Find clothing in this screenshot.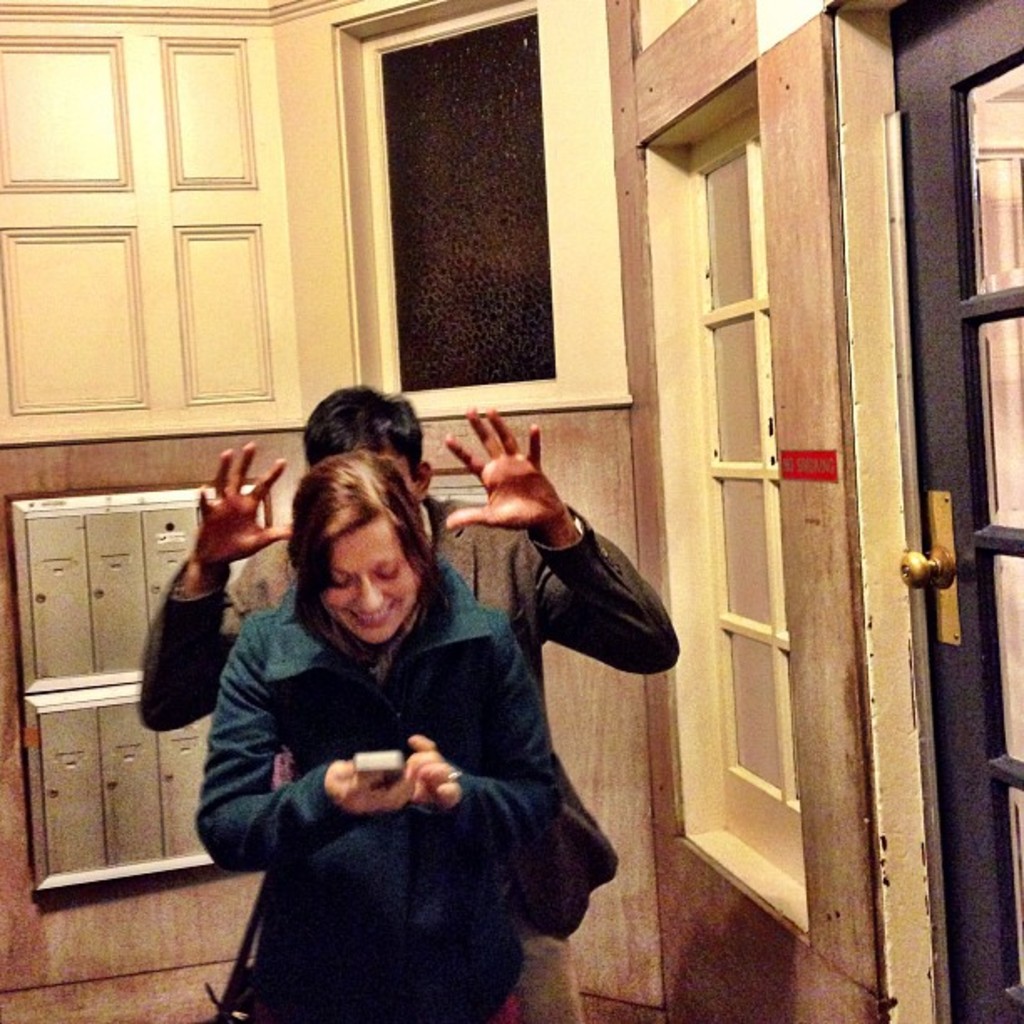
The bounding box for clothing is <bbox>122, 512, 679, 975</bbox>.
